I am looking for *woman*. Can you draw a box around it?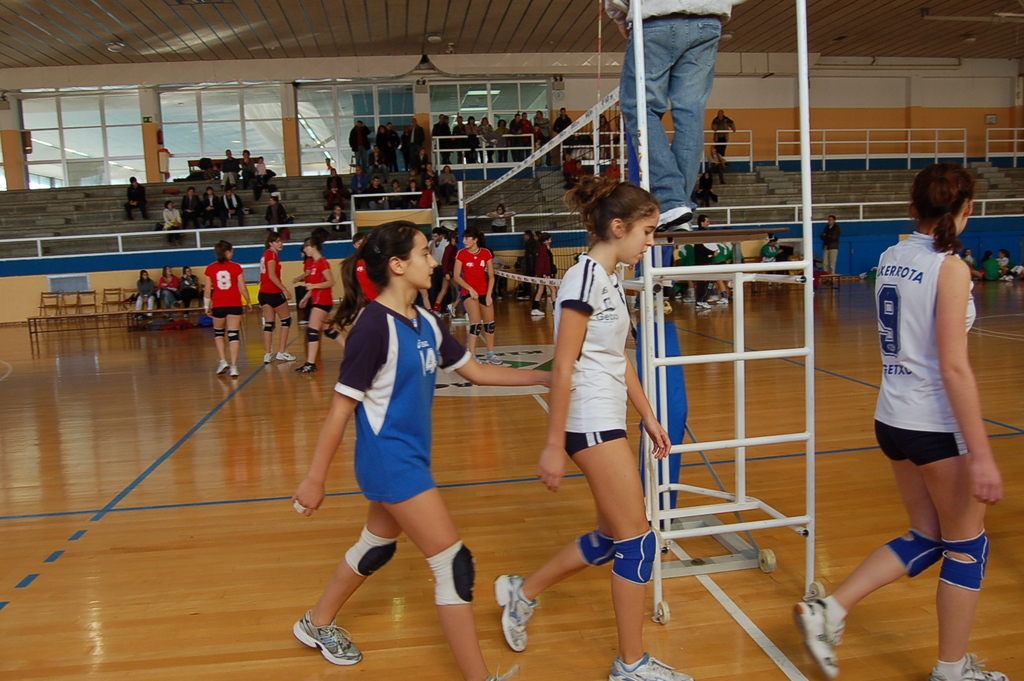
Sure, the bounding box is [x1=528, y1=235, x2=562, y2=308].
